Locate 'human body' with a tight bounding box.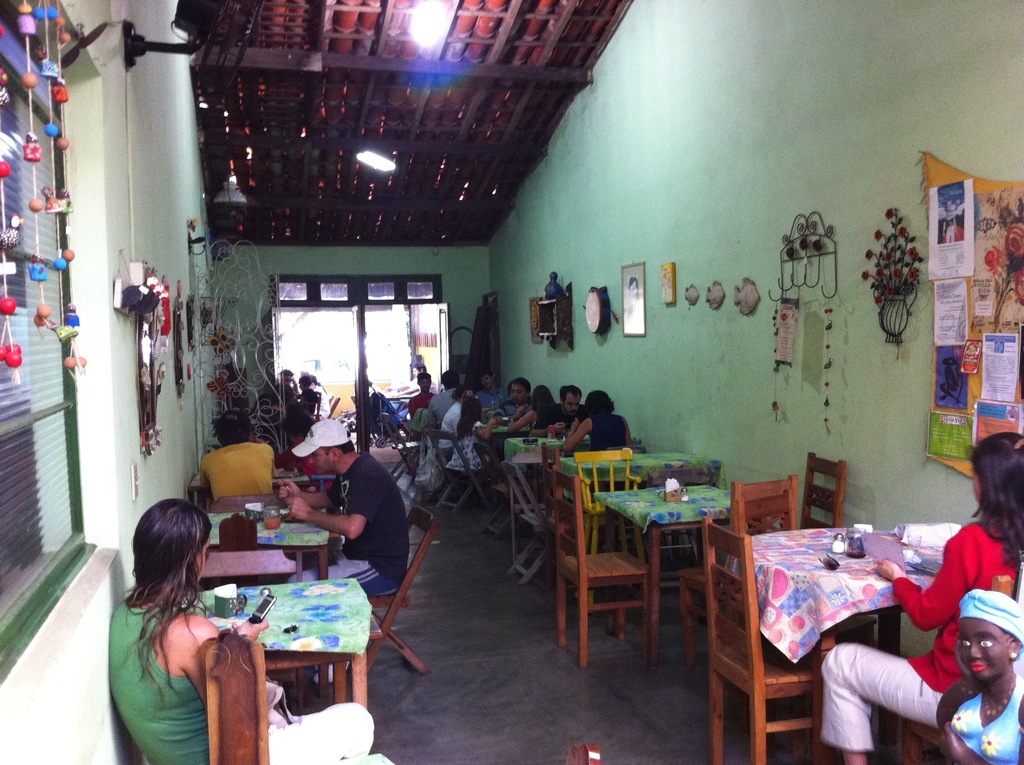
BBox(935, 581, 1018, 759).
